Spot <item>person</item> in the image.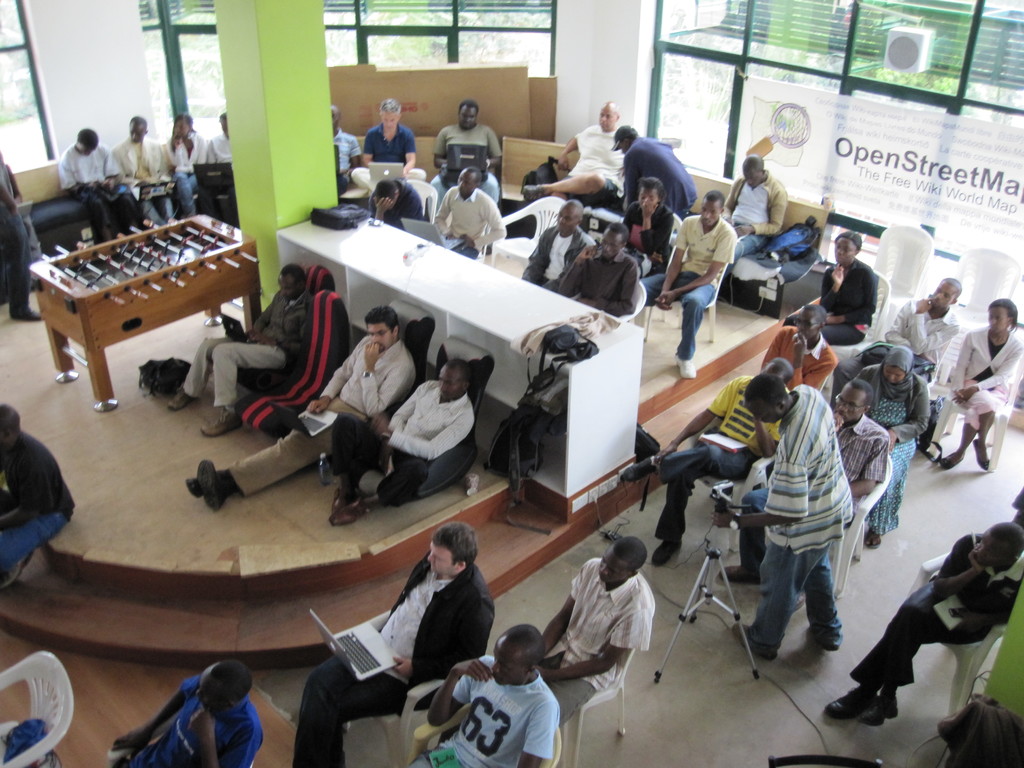
<item>person</item> found at x1=328, y1=359, x2=473, y2=518.
